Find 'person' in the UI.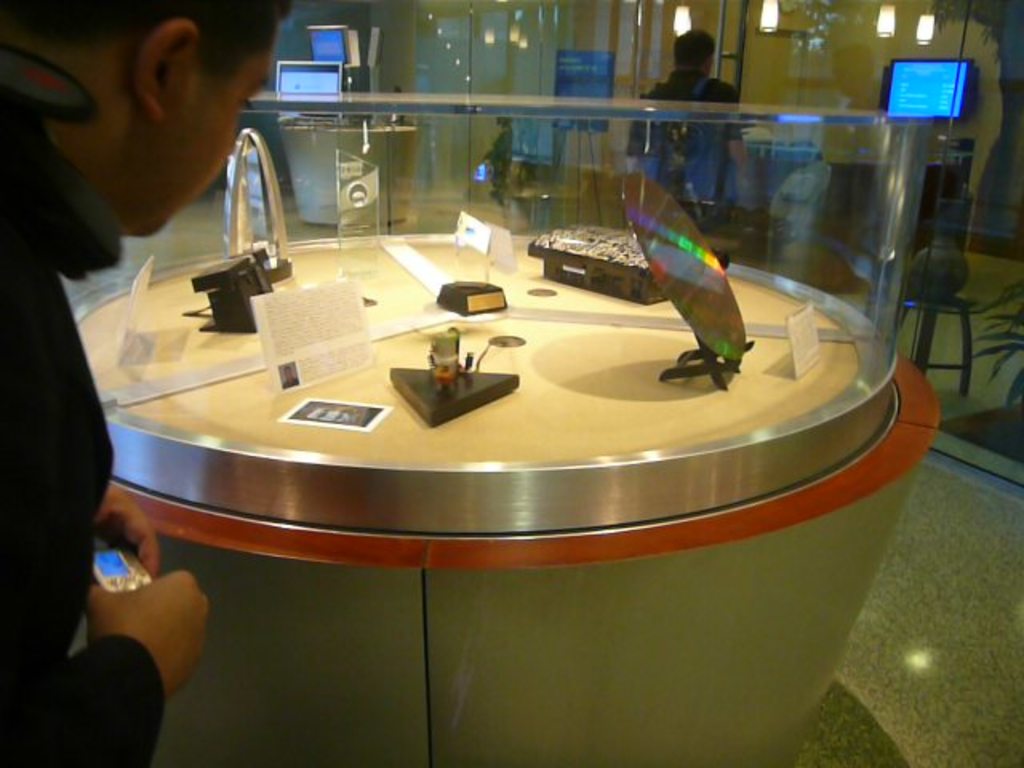
UI element at box=[624, 26, 746, 266].
